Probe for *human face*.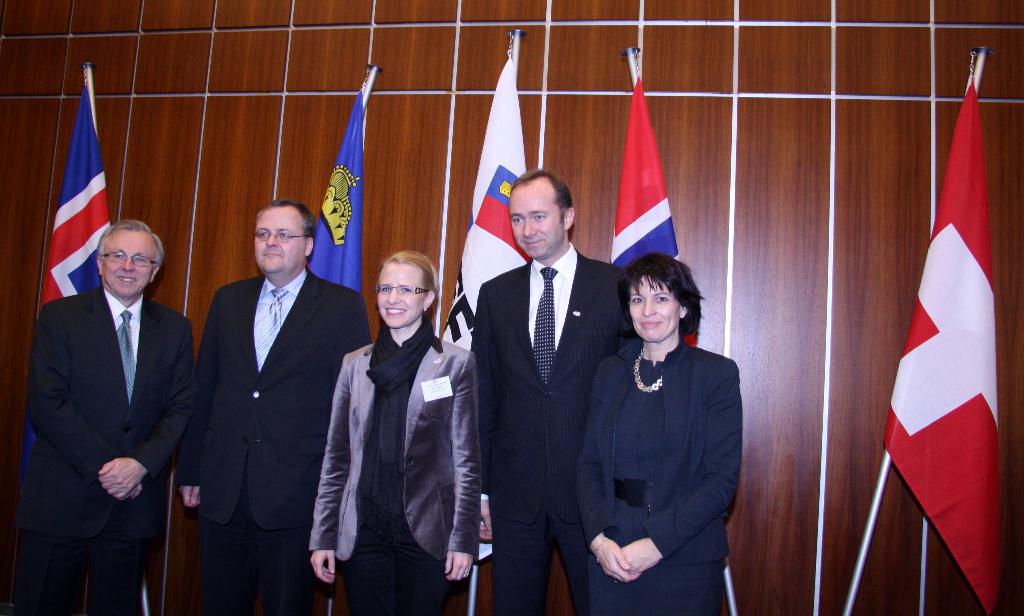
Probe result: left=512, top=177, right=561, bottom=257.
